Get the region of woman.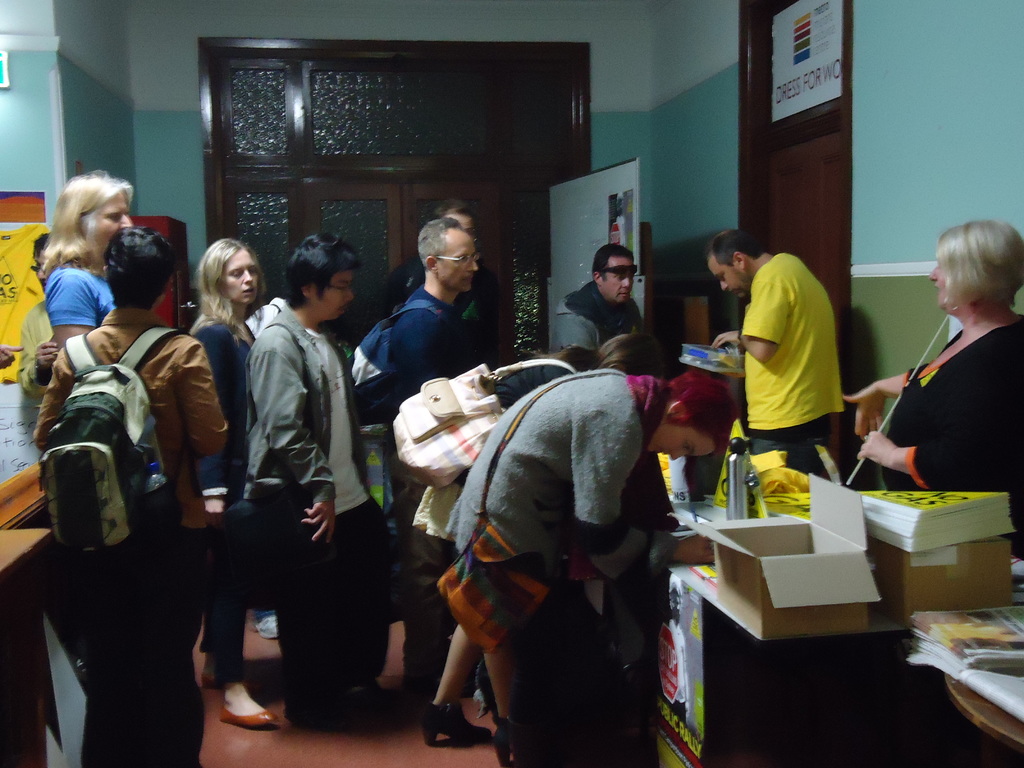
[left=397, top=319, right=646, bottom=749].
